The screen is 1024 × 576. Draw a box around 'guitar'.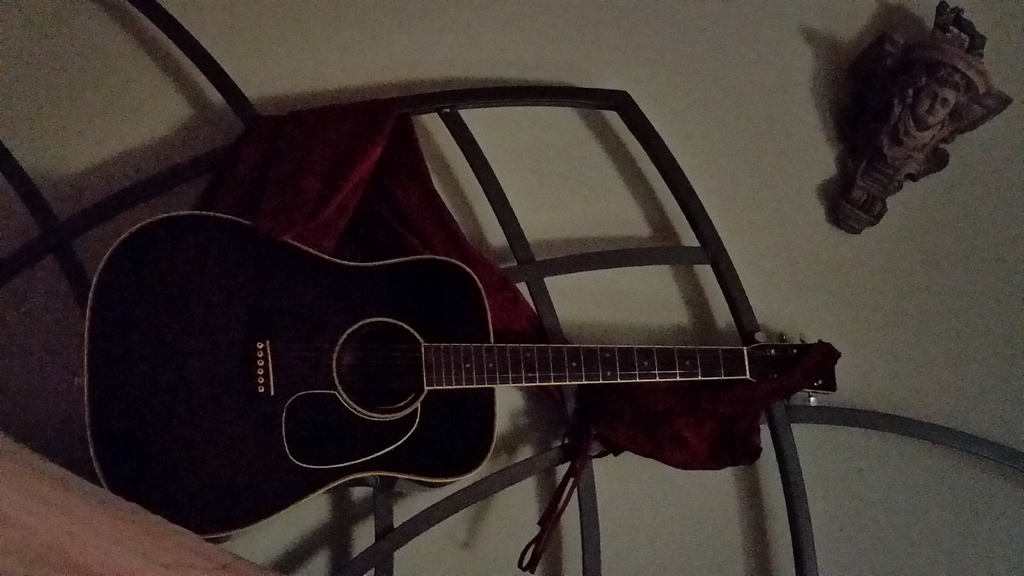
l=84, t=212, r=839, b=538.
